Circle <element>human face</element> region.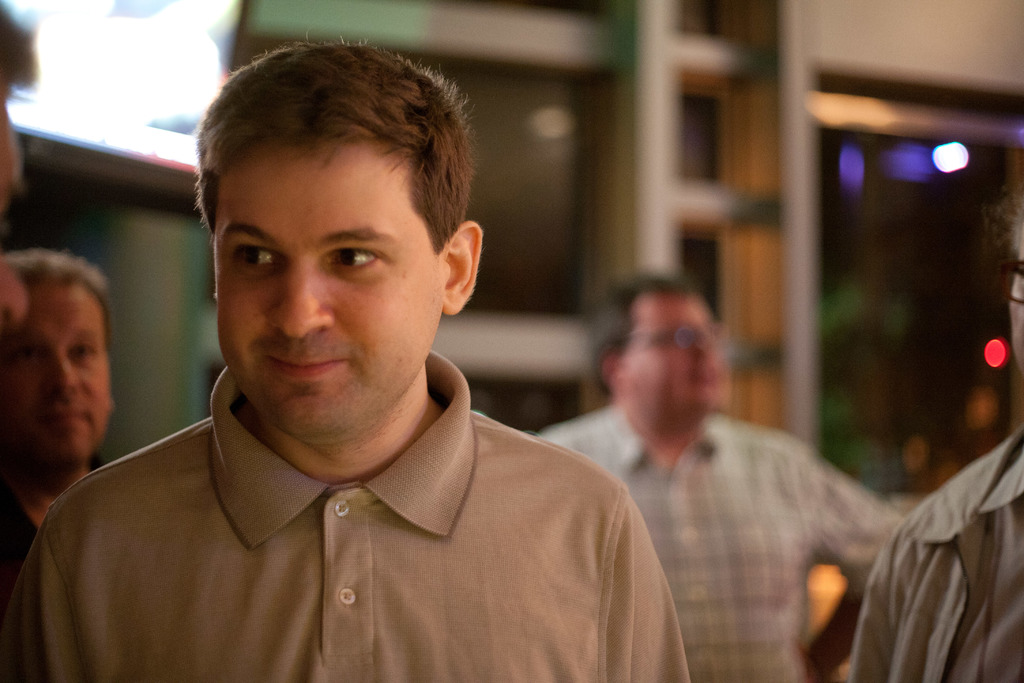
Region: locate(12, 292, 110, 458).
